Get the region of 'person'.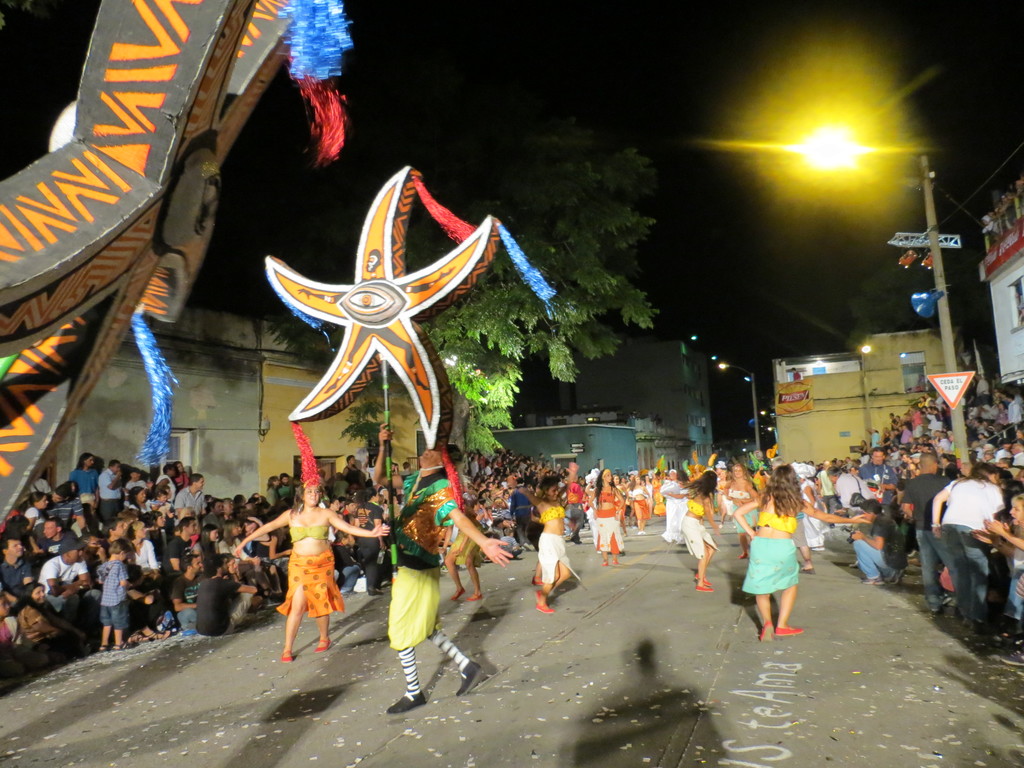
{"left": 371, "top": 433, "right": 515, "bottom": 716}.
